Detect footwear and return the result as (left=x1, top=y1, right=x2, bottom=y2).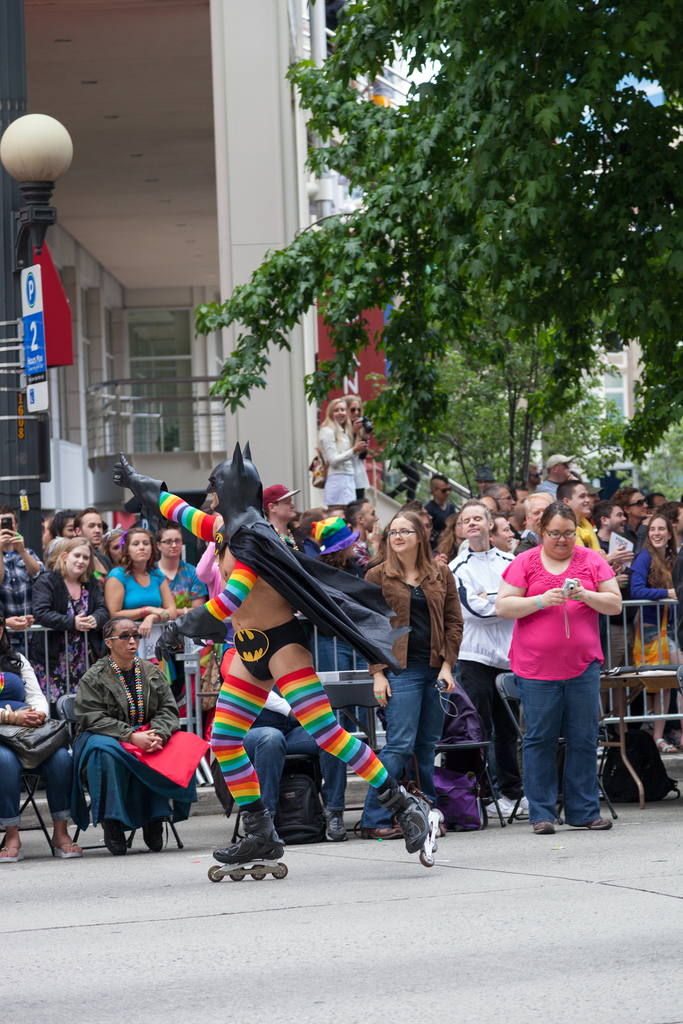
(left=47, top=822, right=86, bottom=862).
